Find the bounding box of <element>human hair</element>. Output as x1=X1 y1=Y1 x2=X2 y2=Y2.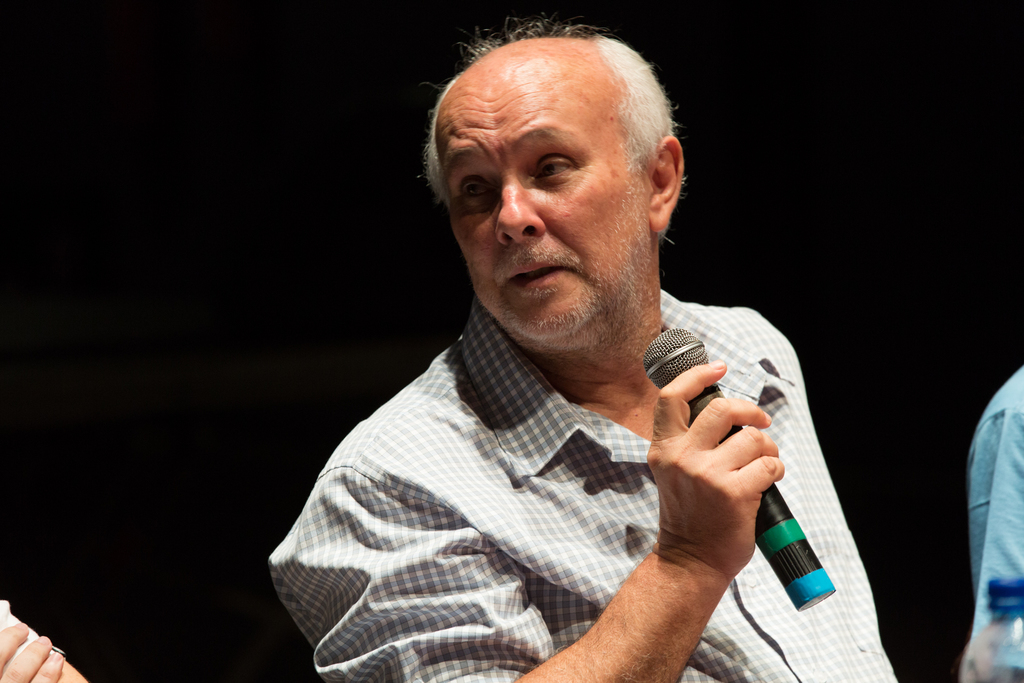
x1=442 y1=35 x2=684 y2=233.
